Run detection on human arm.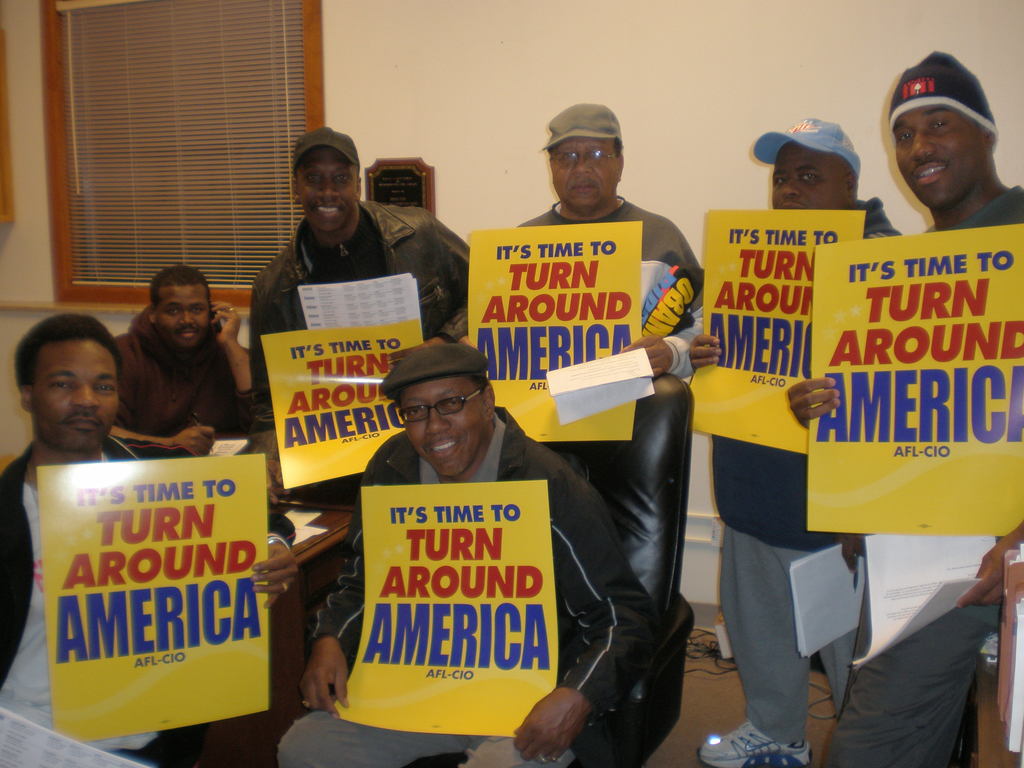
Result: <bbox>246, 513, 307, 611</bbox>.
